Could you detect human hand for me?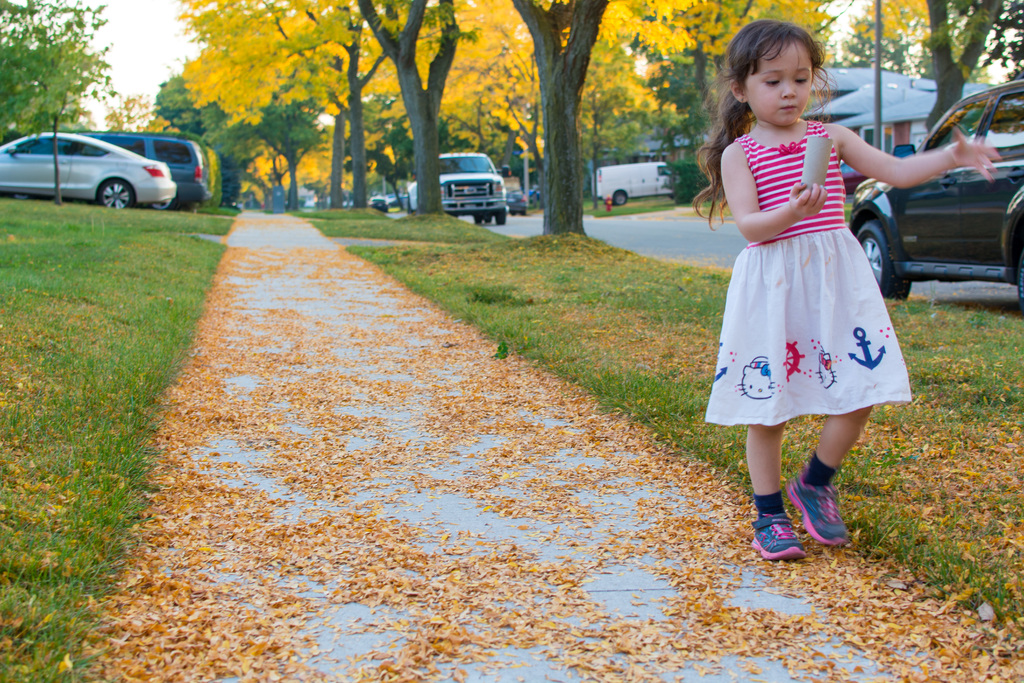
Detection result: [x1=788, y1=181, x2=829, y2=218].
